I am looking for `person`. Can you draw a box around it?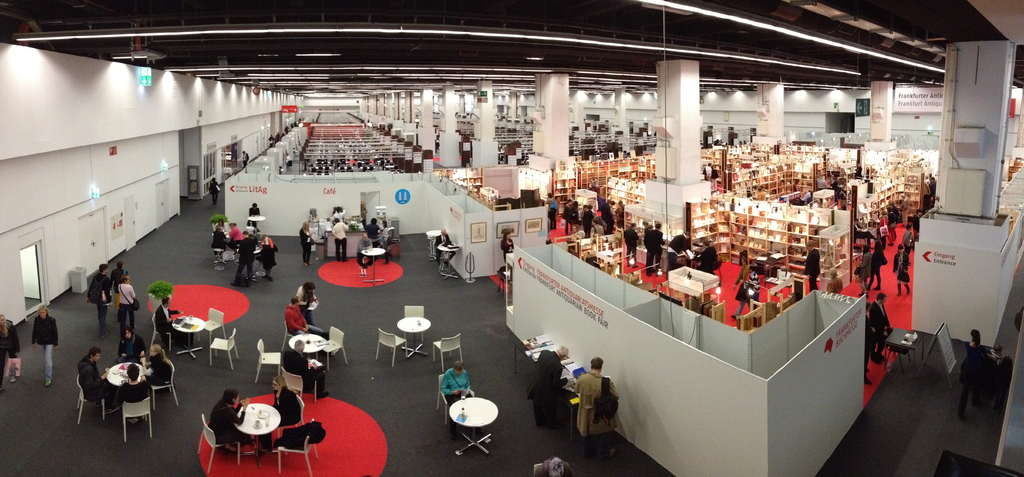
Sure, the bounding box is <box>364,217,381,246</box>.
